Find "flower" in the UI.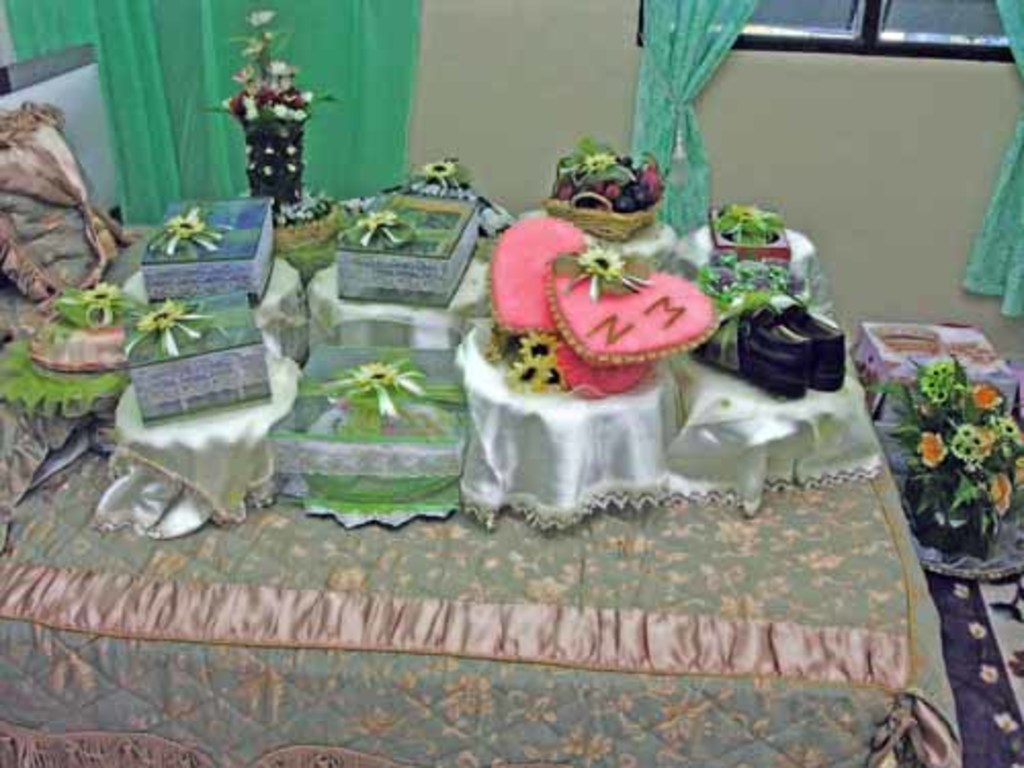
UI element at region(367, 362, 393, 385).
